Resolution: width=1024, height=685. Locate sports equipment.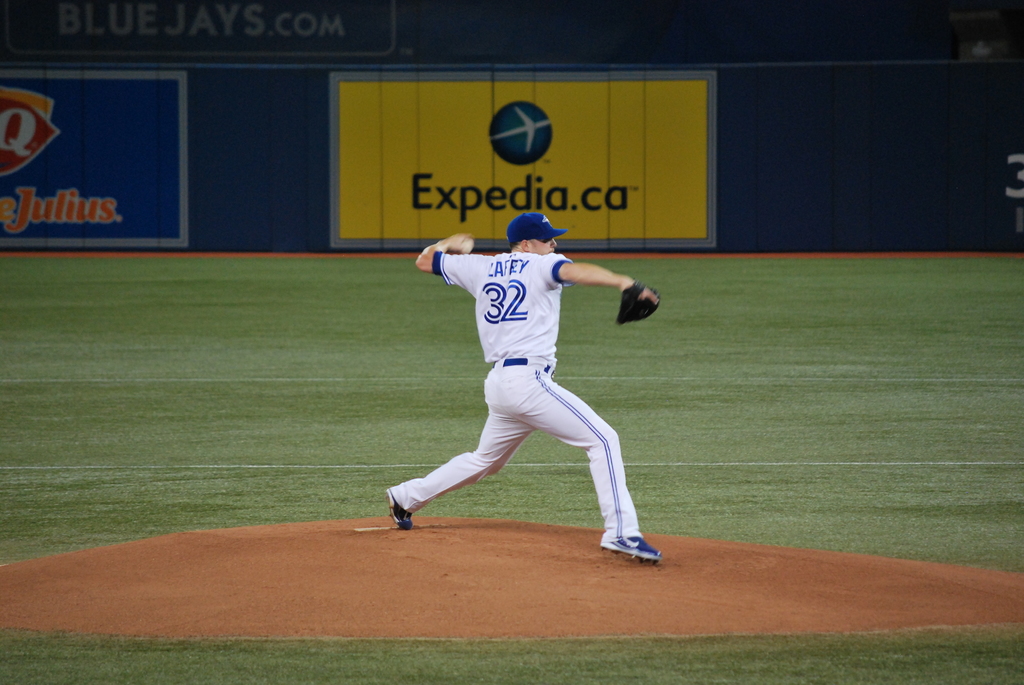
385:489:414:529.
